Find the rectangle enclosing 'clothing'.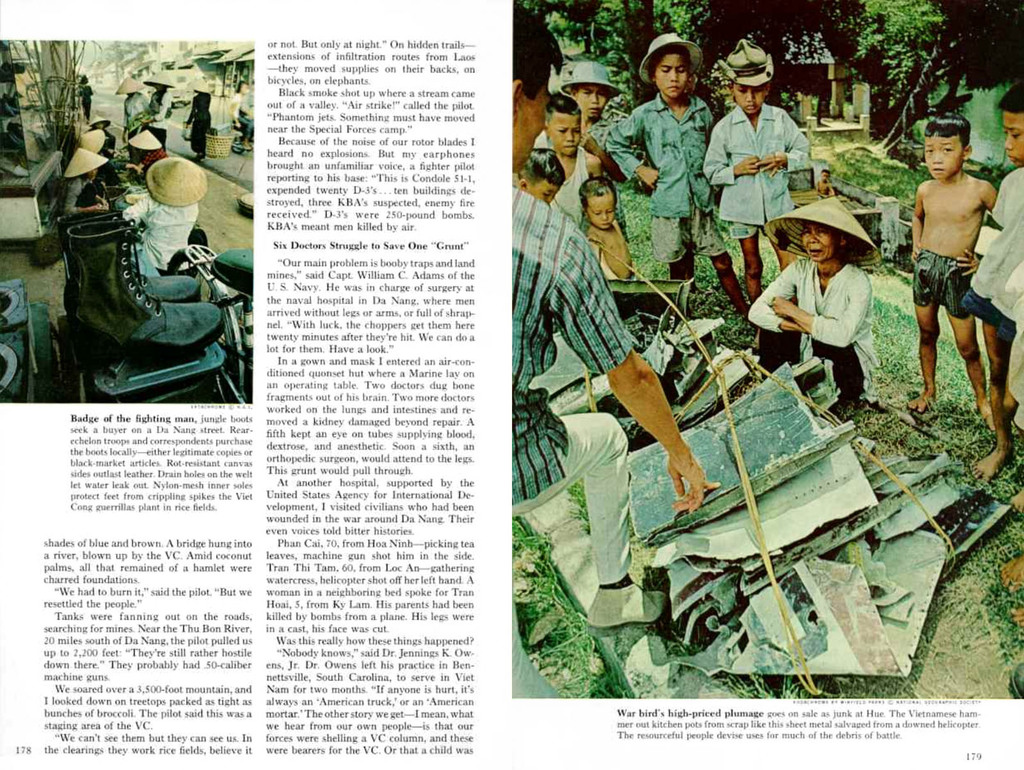
pyautogui.locateOnScreen(546, 116, 627, 243).
